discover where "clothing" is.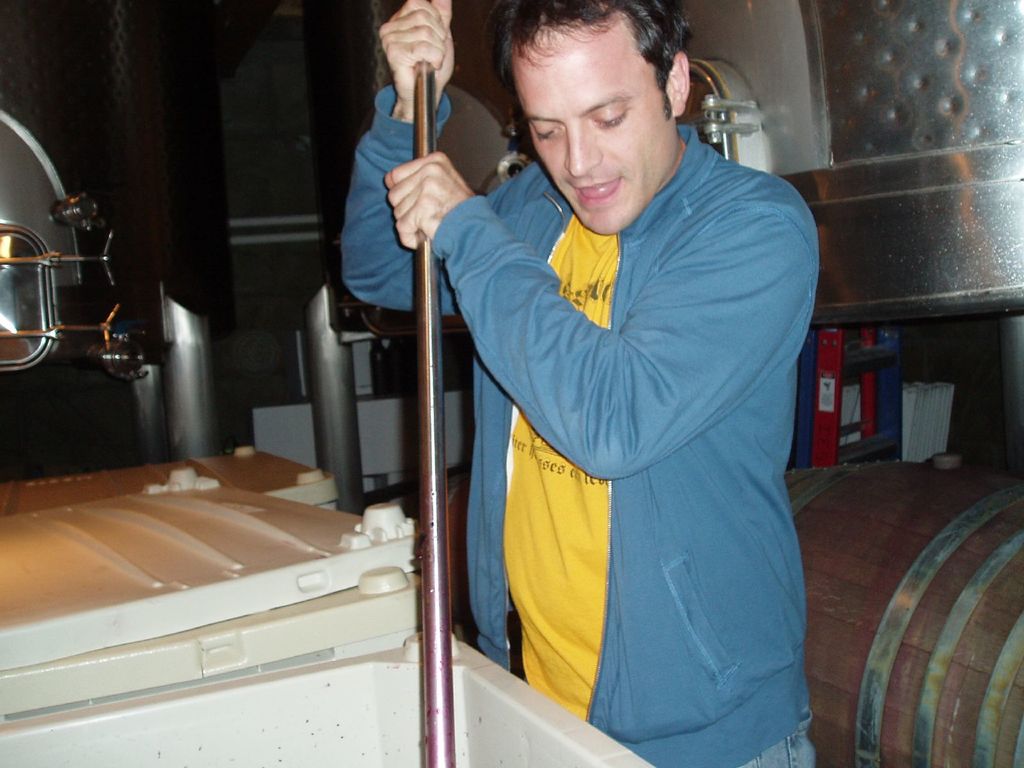
Discovered at bbox(343, 80, 822, 767).
